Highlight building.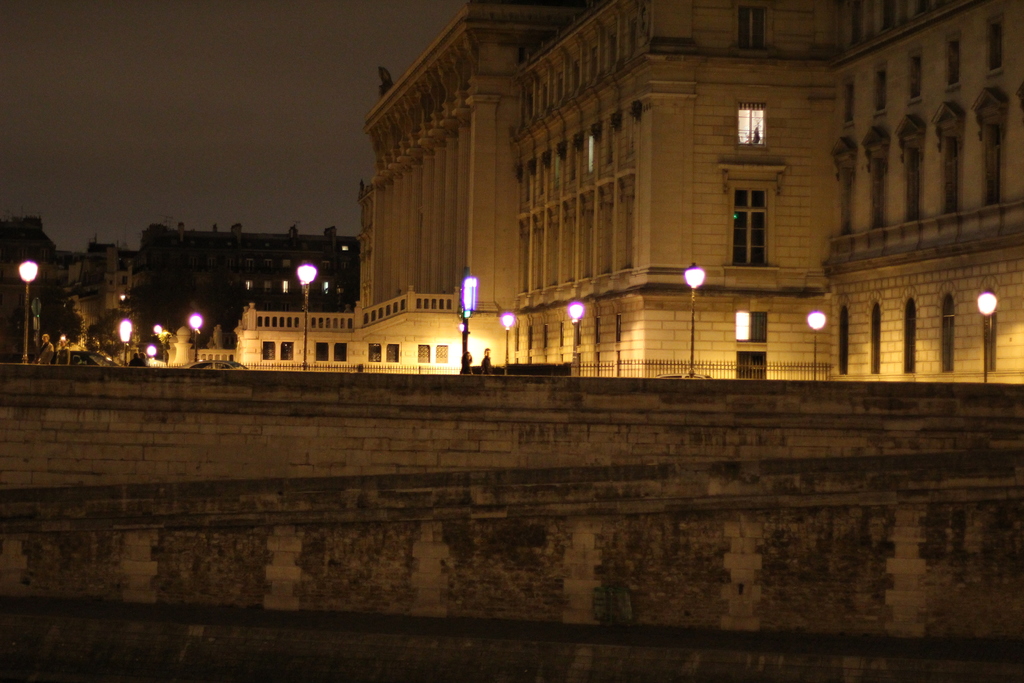
Highlighted region: BBox(168, 0, 1023, 388).
